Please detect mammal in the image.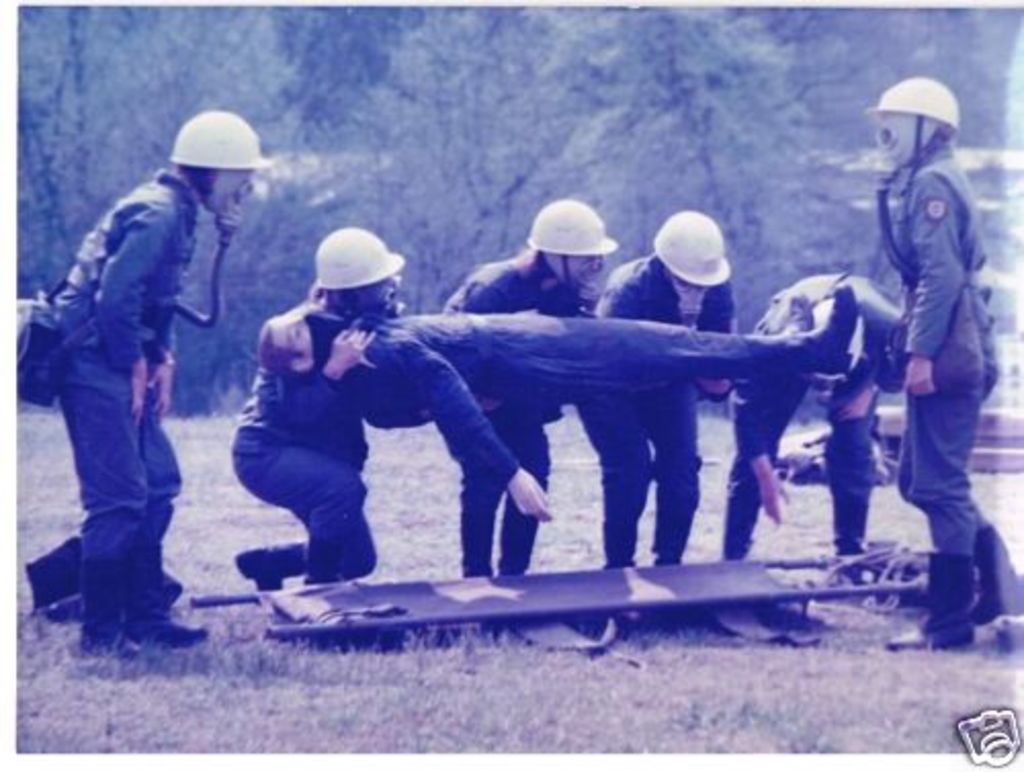
252,295,866,524.
